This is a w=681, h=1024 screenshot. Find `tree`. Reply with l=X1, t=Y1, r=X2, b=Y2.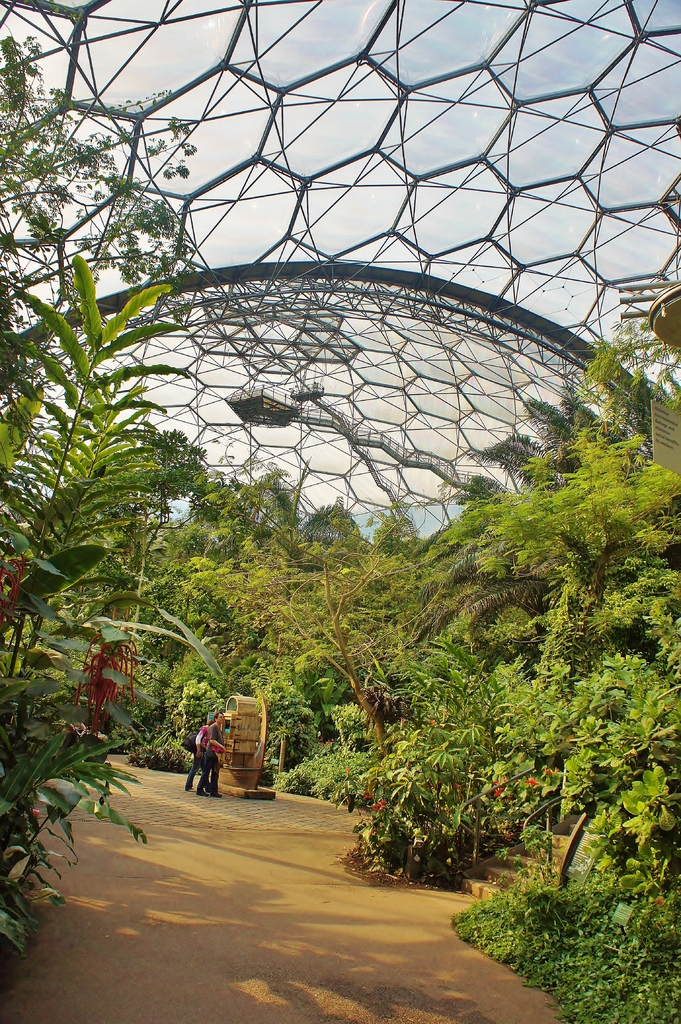
l=238, t=490, r=421, b=756.
